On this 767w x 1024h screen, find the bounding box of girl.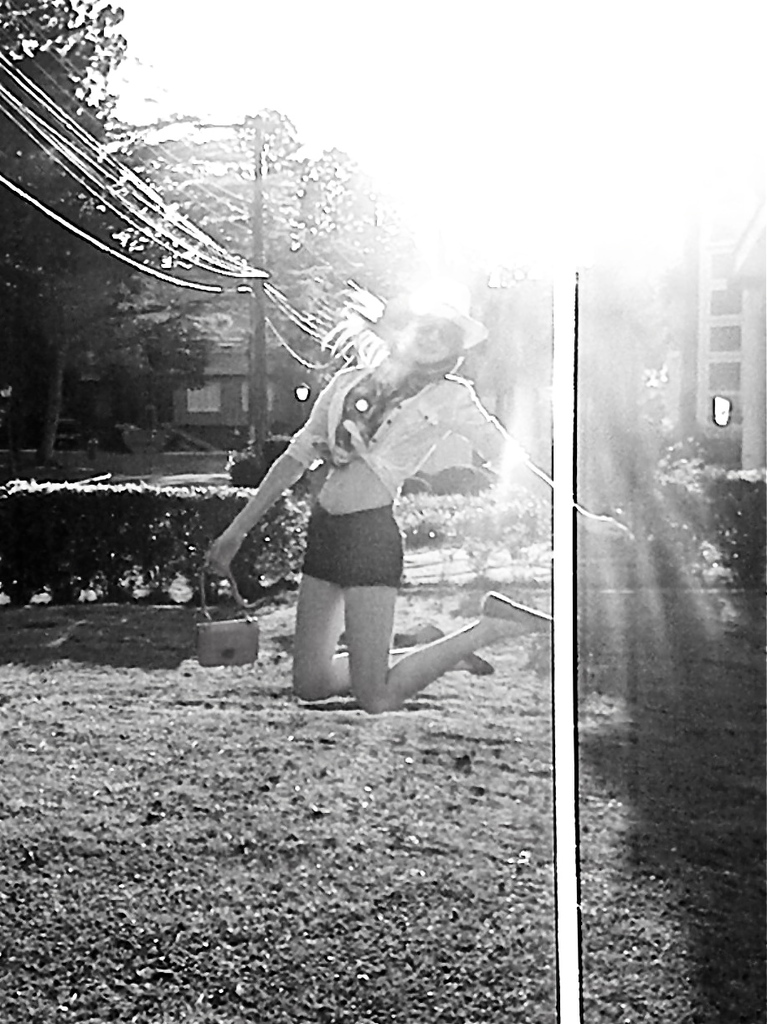
Bounding box: box=[203, 274, 629, 713].
